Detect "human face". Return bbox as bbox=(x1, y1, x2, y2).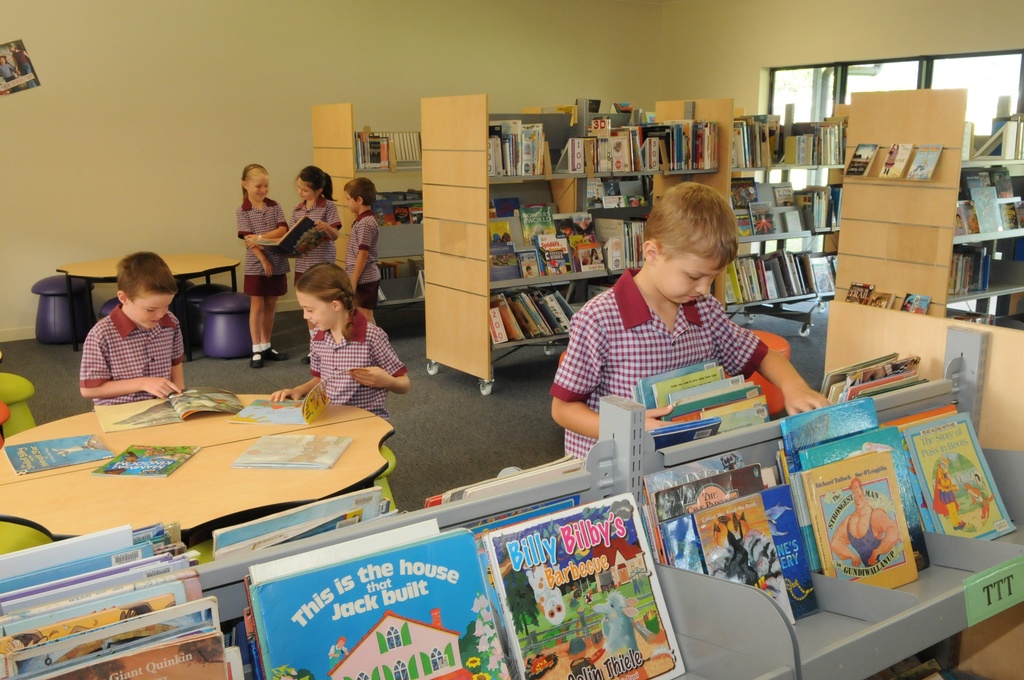
bbox=(299, 291, 335, 332).
